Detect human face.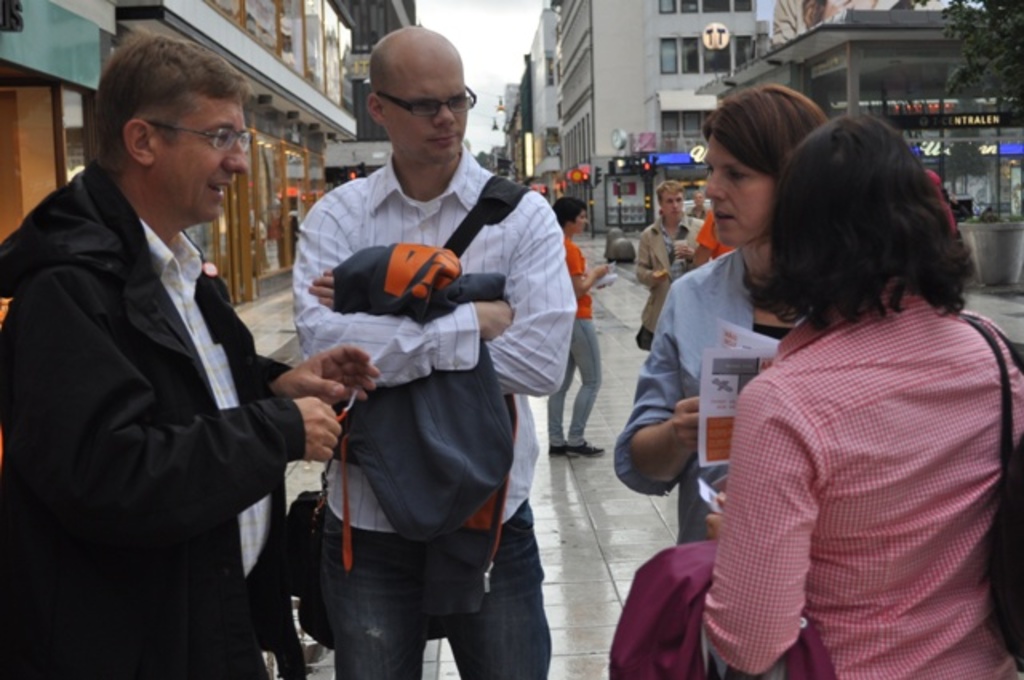
Detected at BBox(659, 187, 686, 218).
